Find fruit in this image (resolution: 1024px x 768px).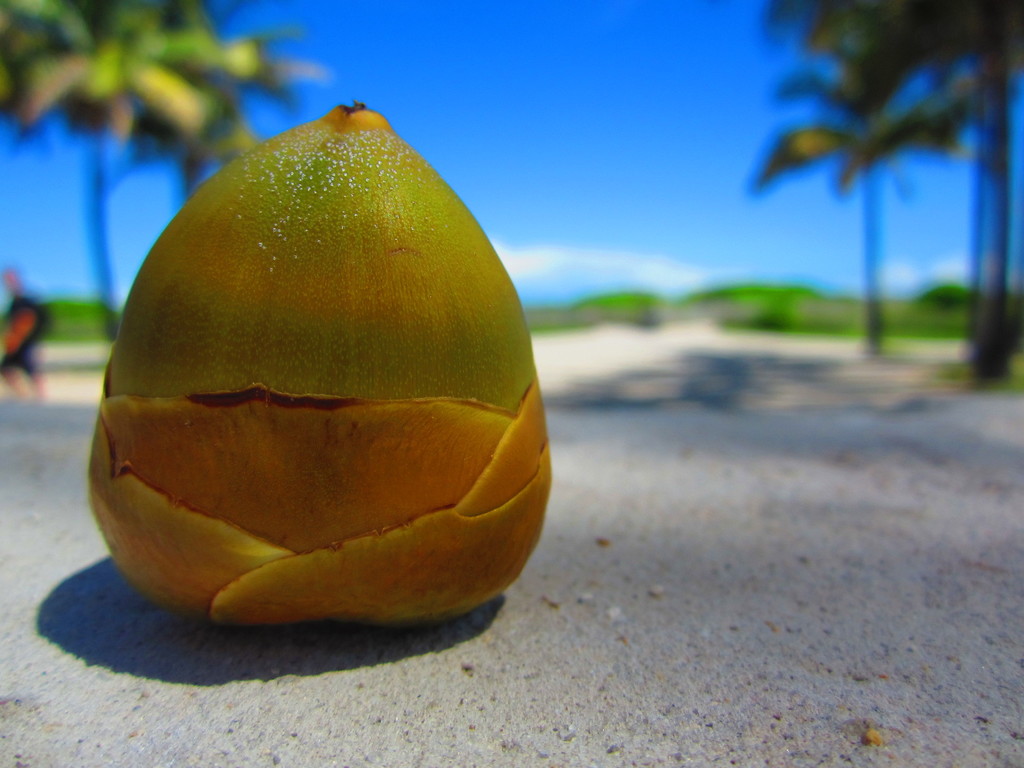
x1=85, y1=113, x2=575, y2=676.
